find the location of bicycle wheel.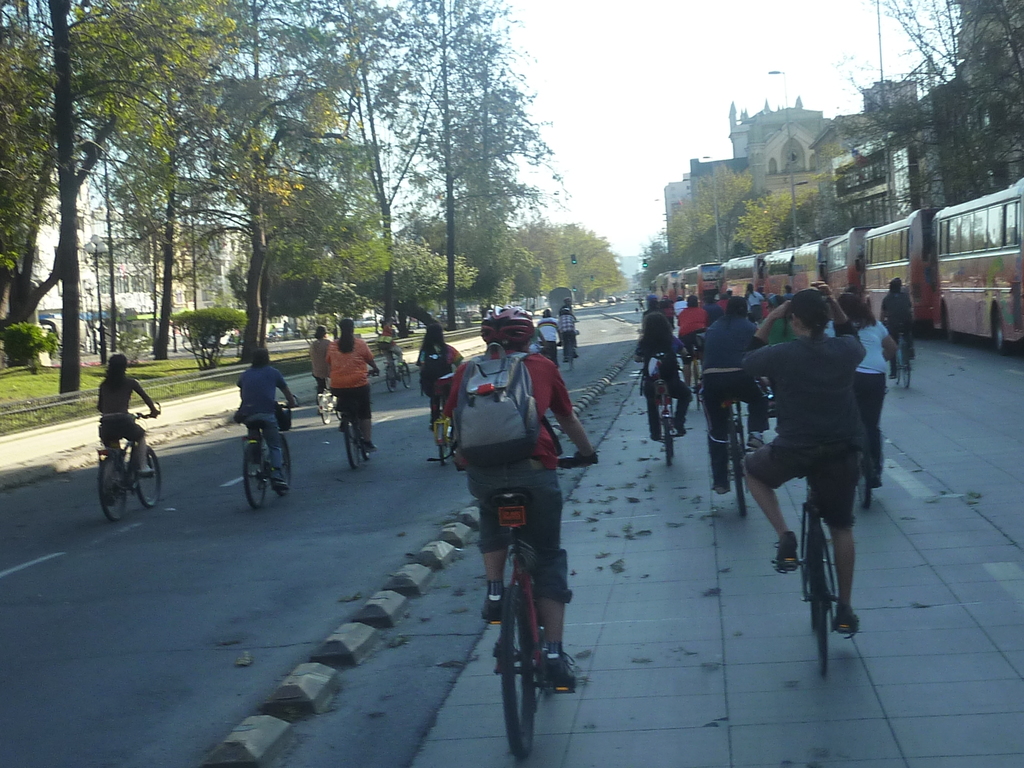
Location: [x1=895, y1=341, x2=900, y2=383].
